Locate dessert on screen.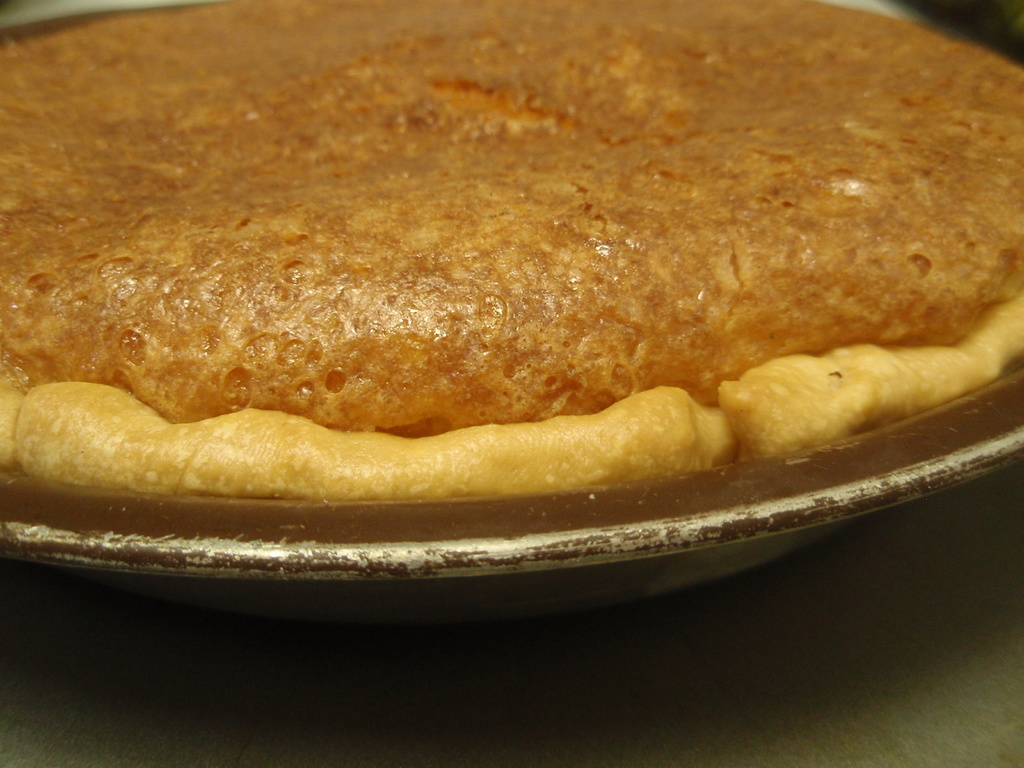
On screen at box=[0, 0, 1023, 502].
